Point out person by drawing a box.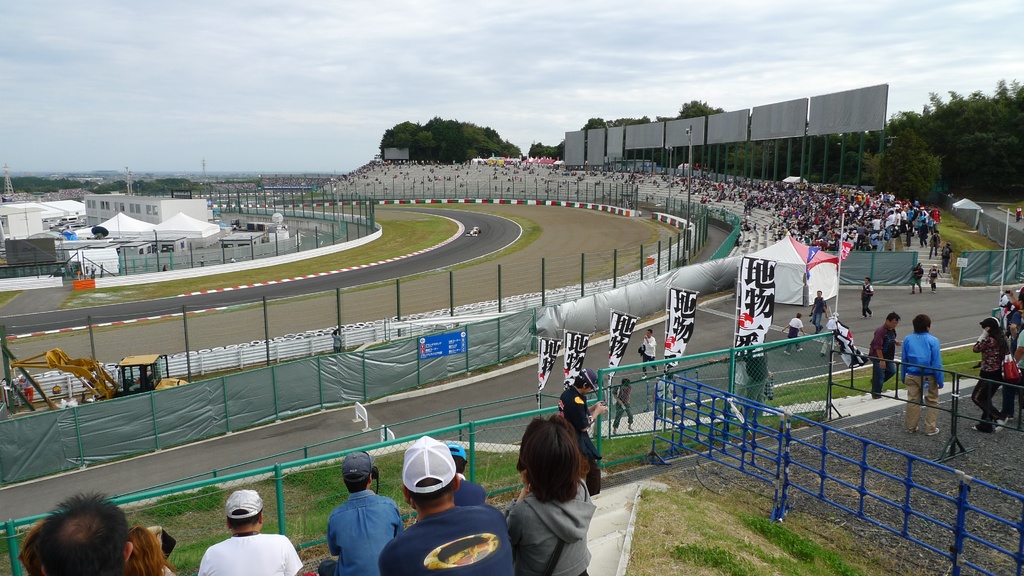
x1=120 y1=522 x2=173 y2=575.
